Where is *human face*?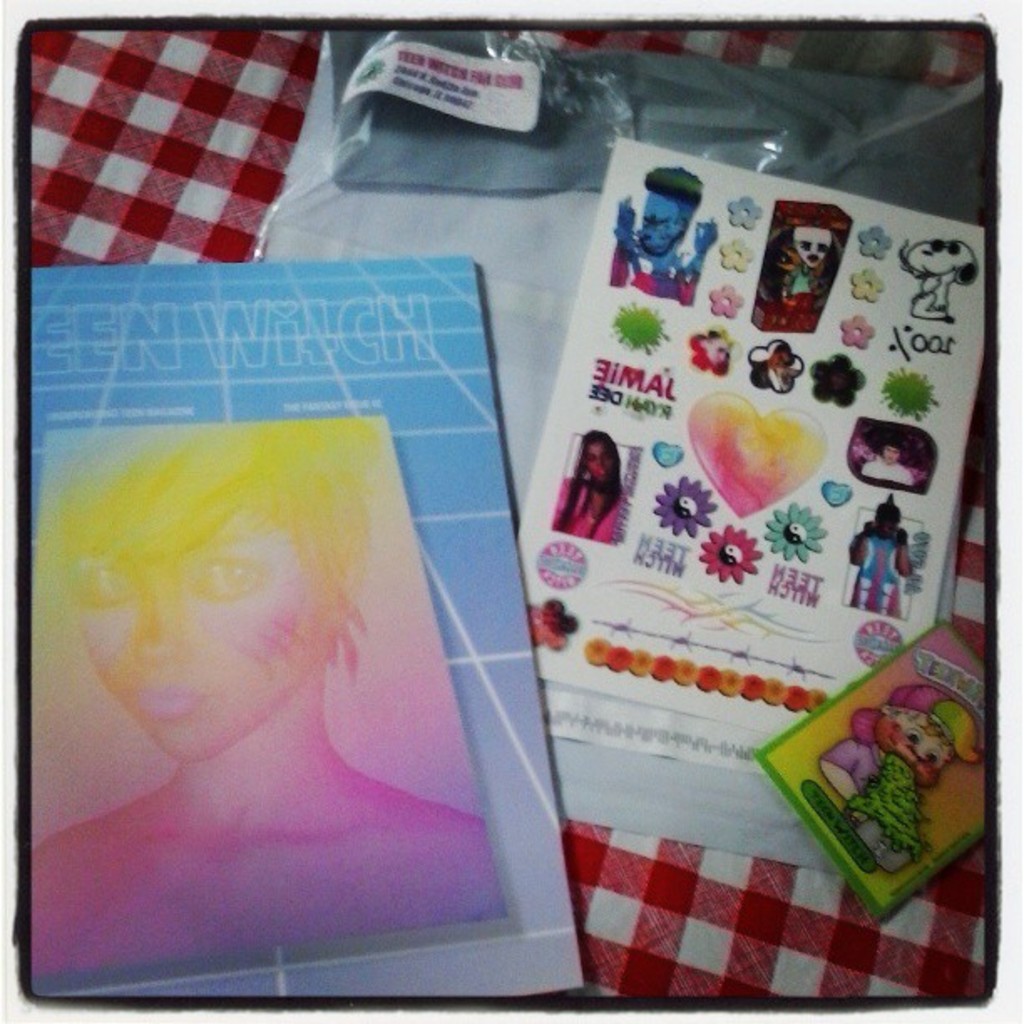
(x1=877, y1=730, x2=949, y2=775).
